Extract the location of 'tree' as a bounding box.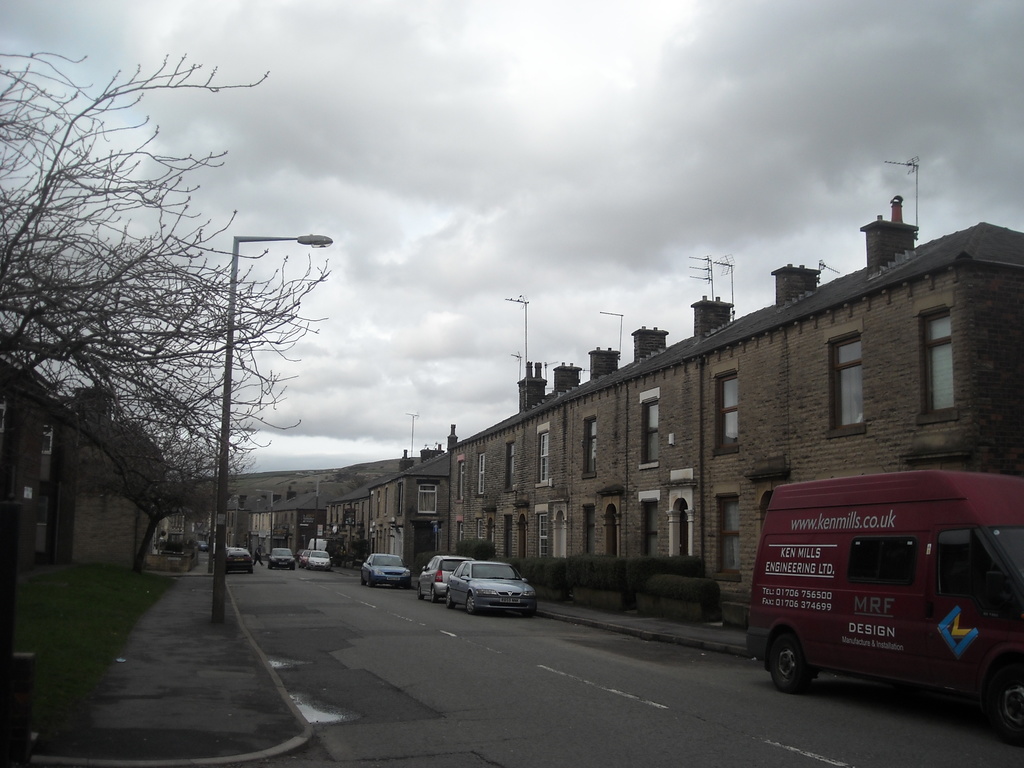
{"x1": 26, "y1": 38, "x2": 315, "y2": 655}.
